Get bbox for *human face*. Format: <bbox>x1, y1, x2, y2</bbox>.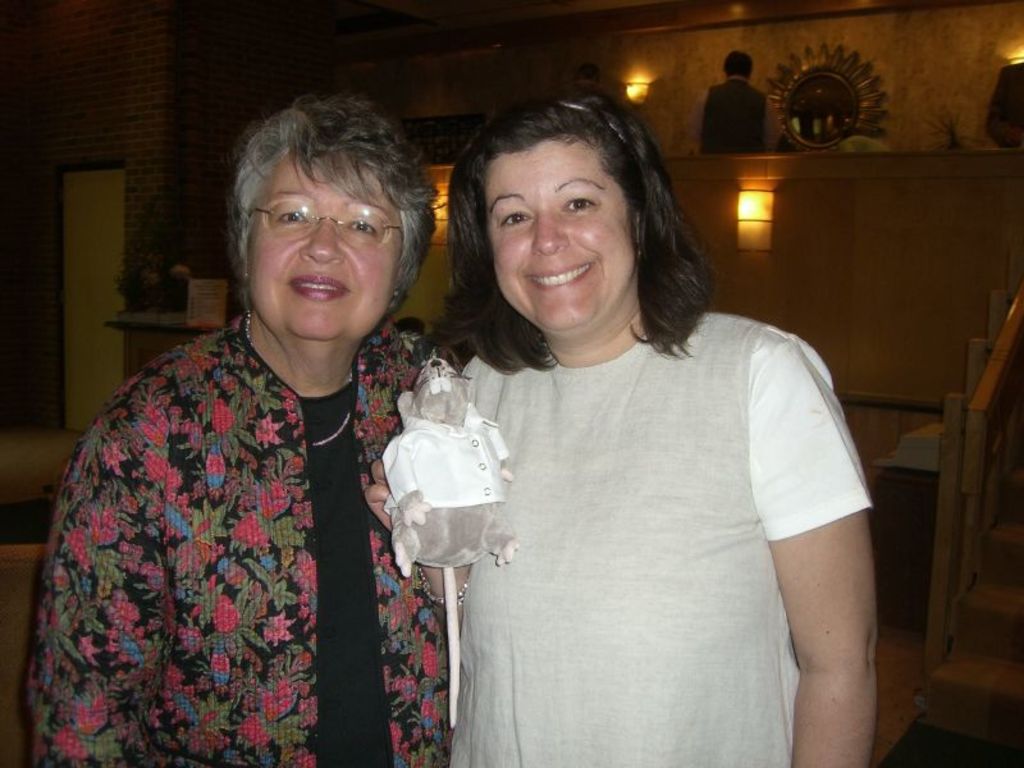
<bbox>248, 147, 402, 347</bbox>.
